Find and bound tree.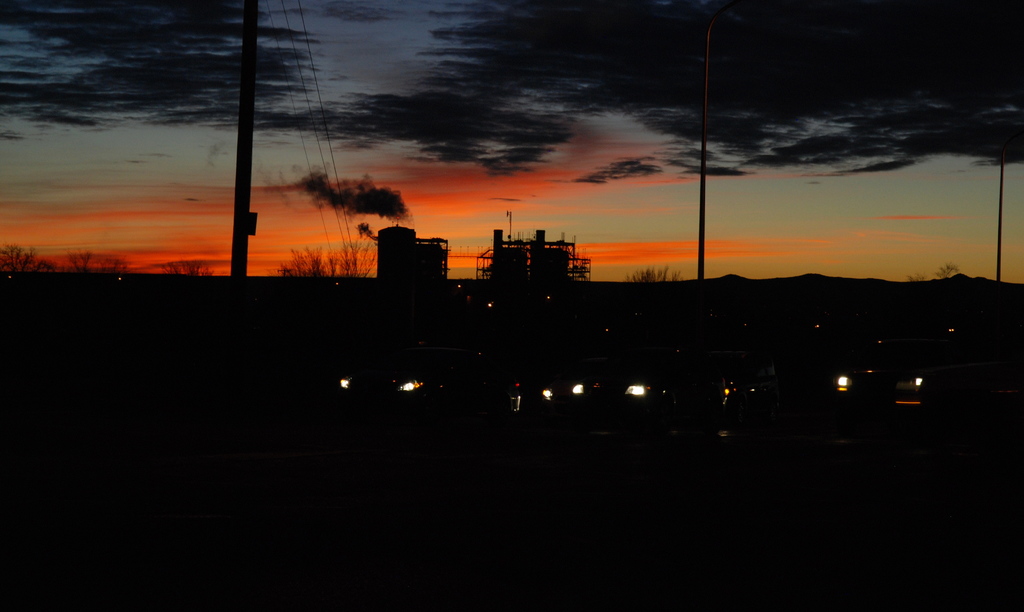
Bound: 629,261,687,308.
